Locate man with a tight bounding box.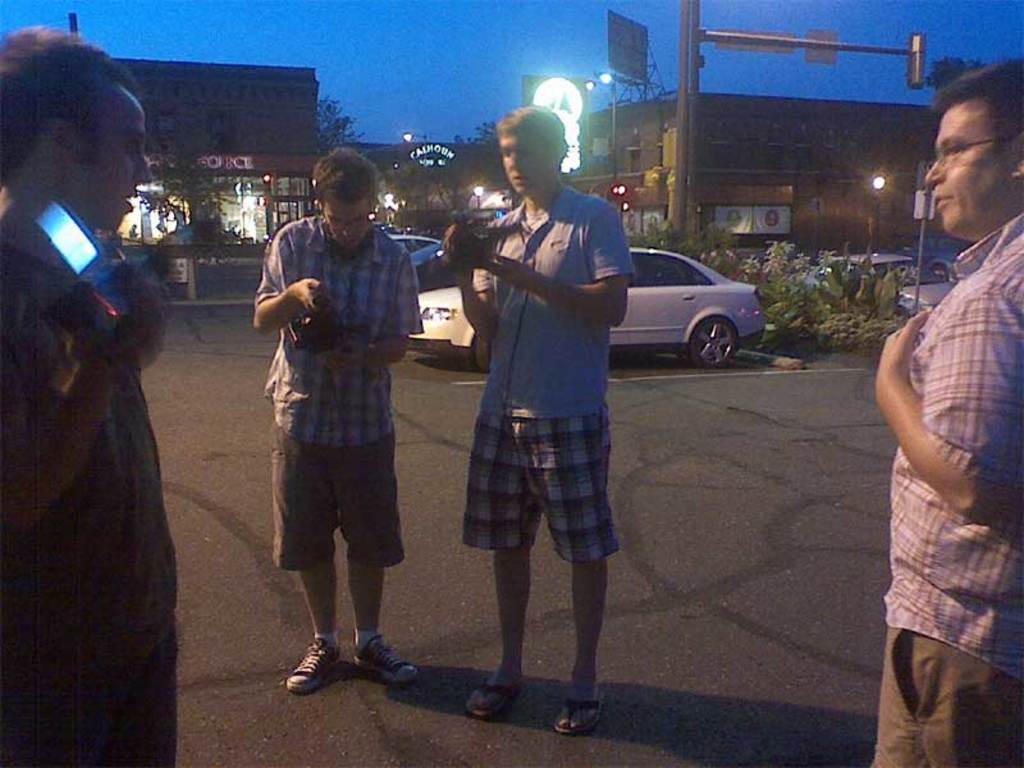
[x1=0, y1=26, x2=180, y2=767].
